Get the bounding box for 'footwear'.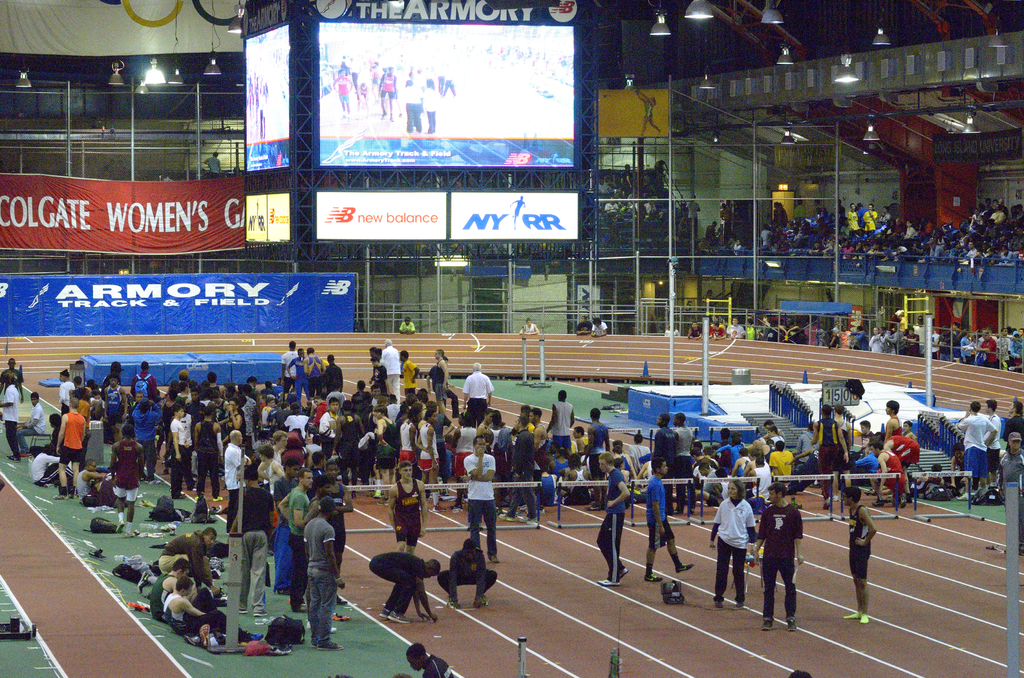
box(658, 593, 684, 602).
